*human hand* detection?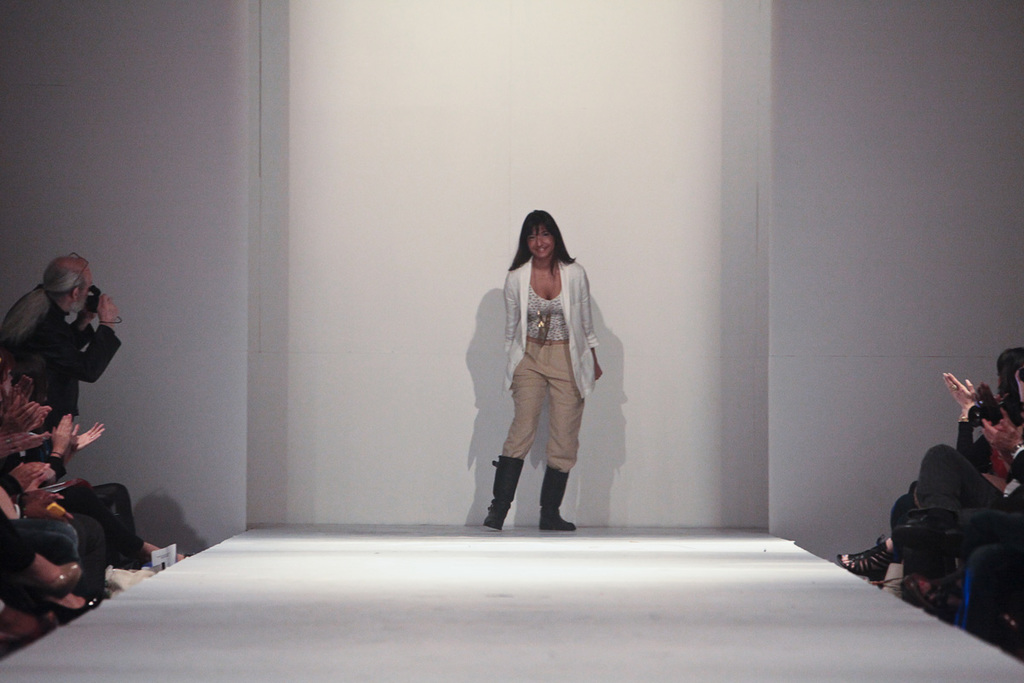
<region>75, 421, 104, 452</region>
